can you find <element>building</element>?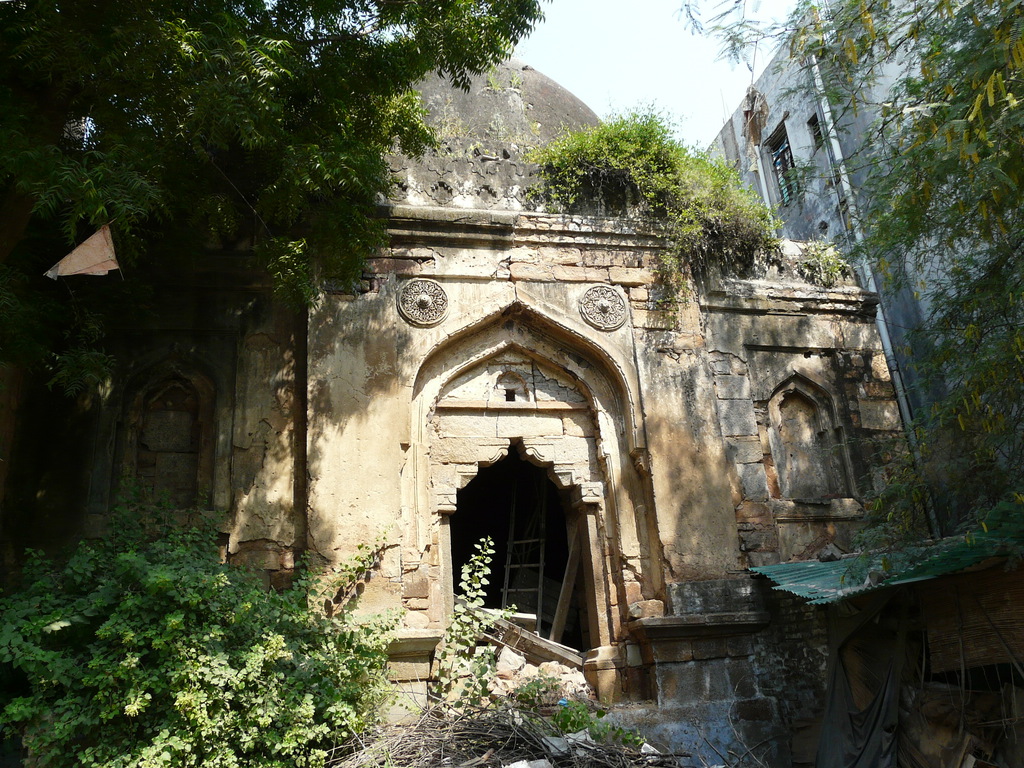
Yes, bounding box: [x1=0, y1=54, x2=951, y2=765].
